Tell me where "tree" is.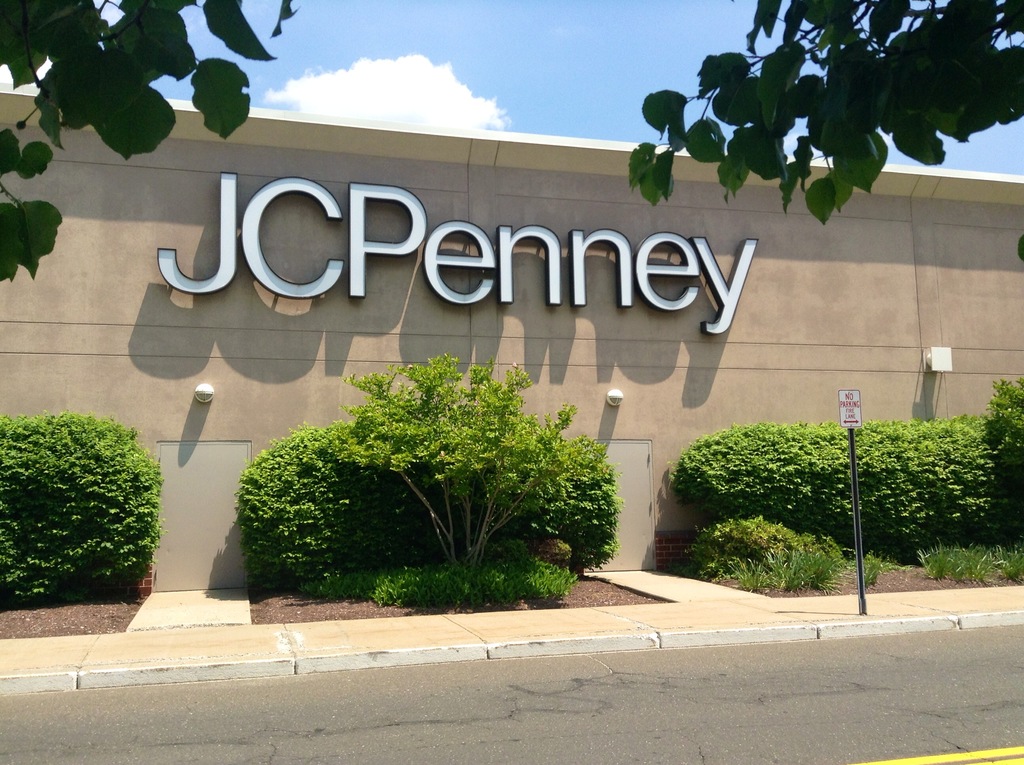
"tree" is at <bbox>623, 0, 1023, 226</bbox>.
